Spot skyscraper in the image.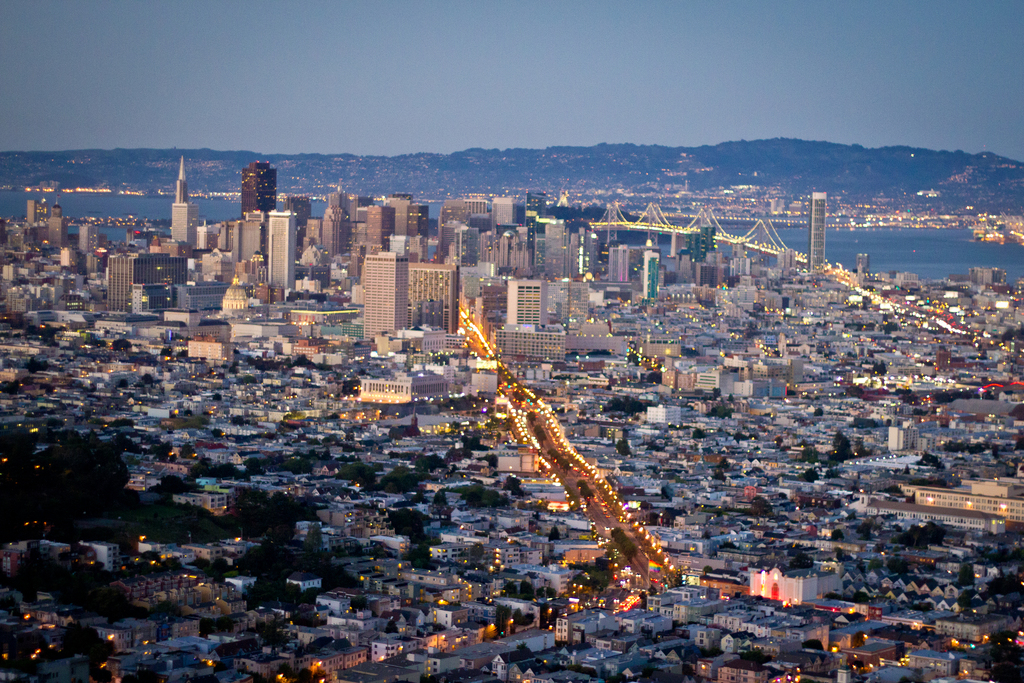
skyscraper found at [x1=439, y1=192, x2=499, y2=250].
